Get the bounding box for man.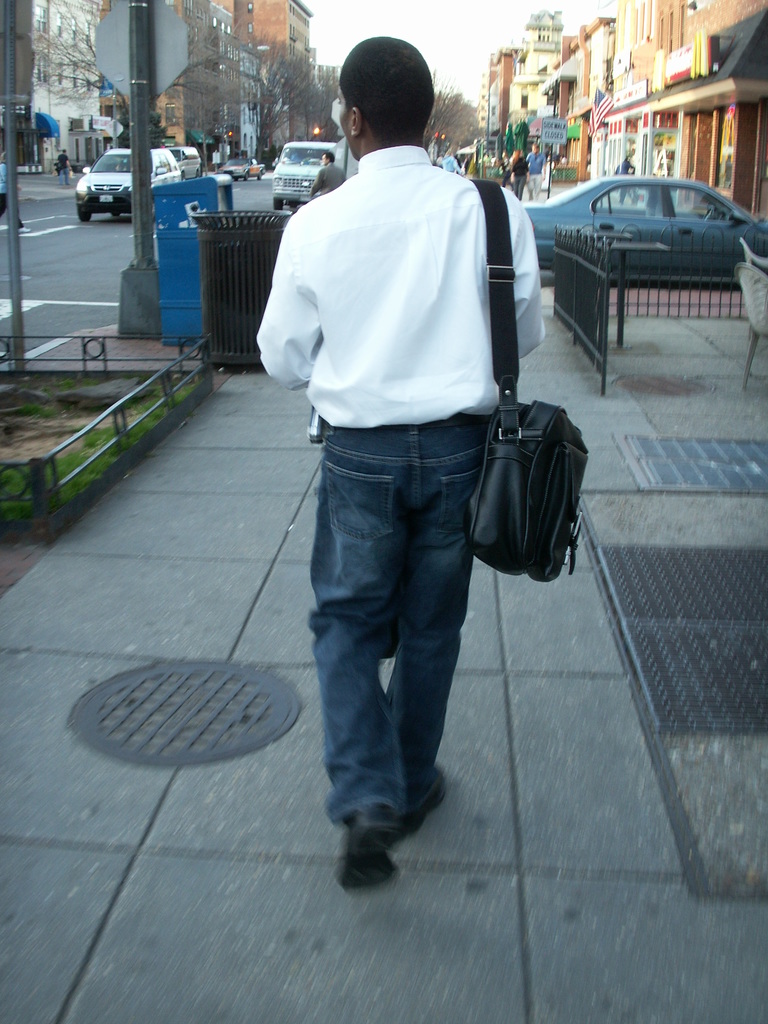
[524, 139, 544, 201].
